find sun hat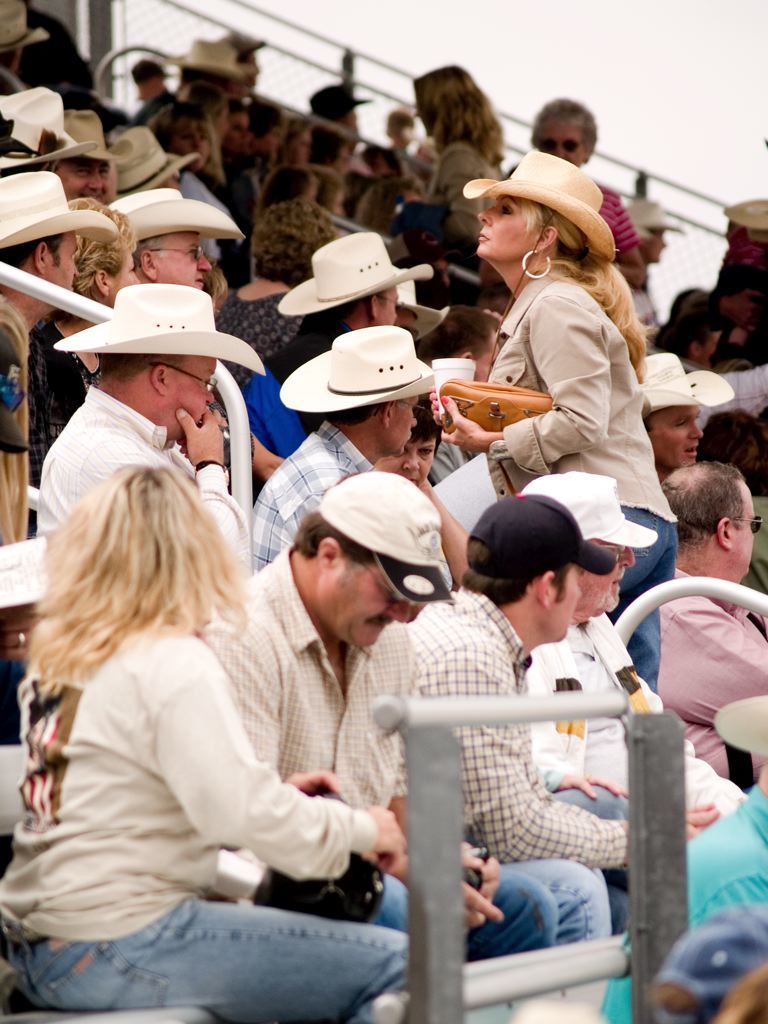
box(162, 39, 242, 92)
